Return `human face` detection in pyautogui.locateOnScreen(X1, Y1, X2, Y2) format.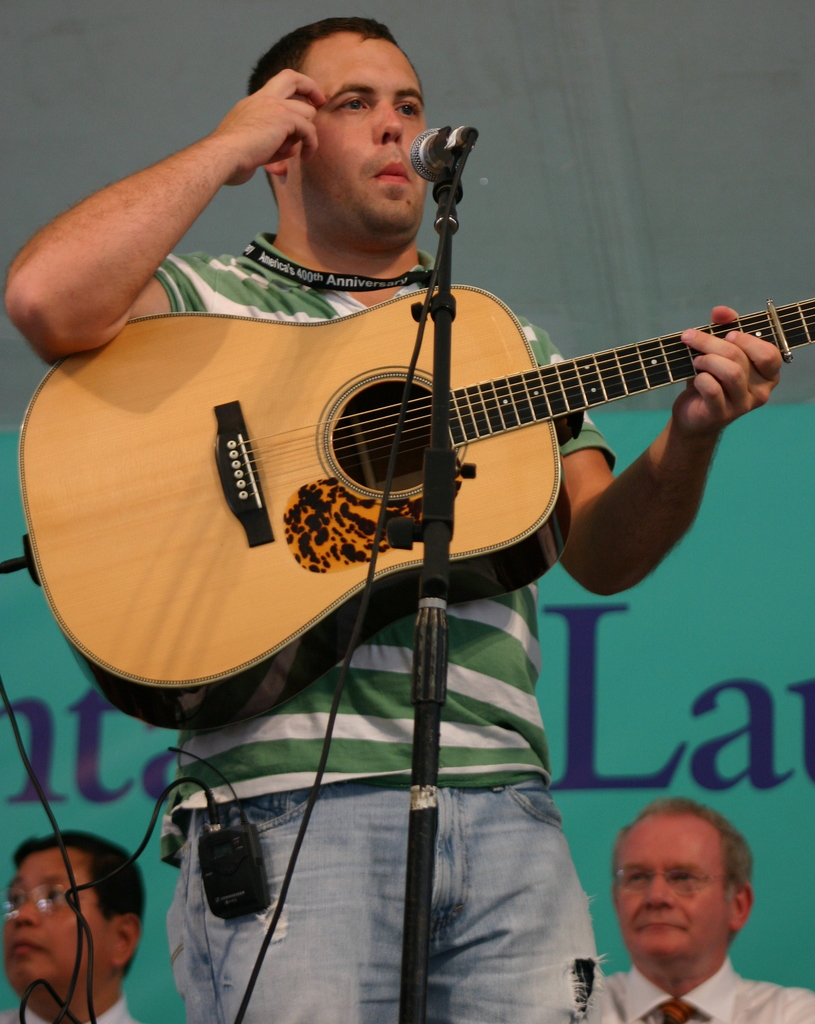
pyautogui.locateOnScreen(617, 815, 723, 961).
